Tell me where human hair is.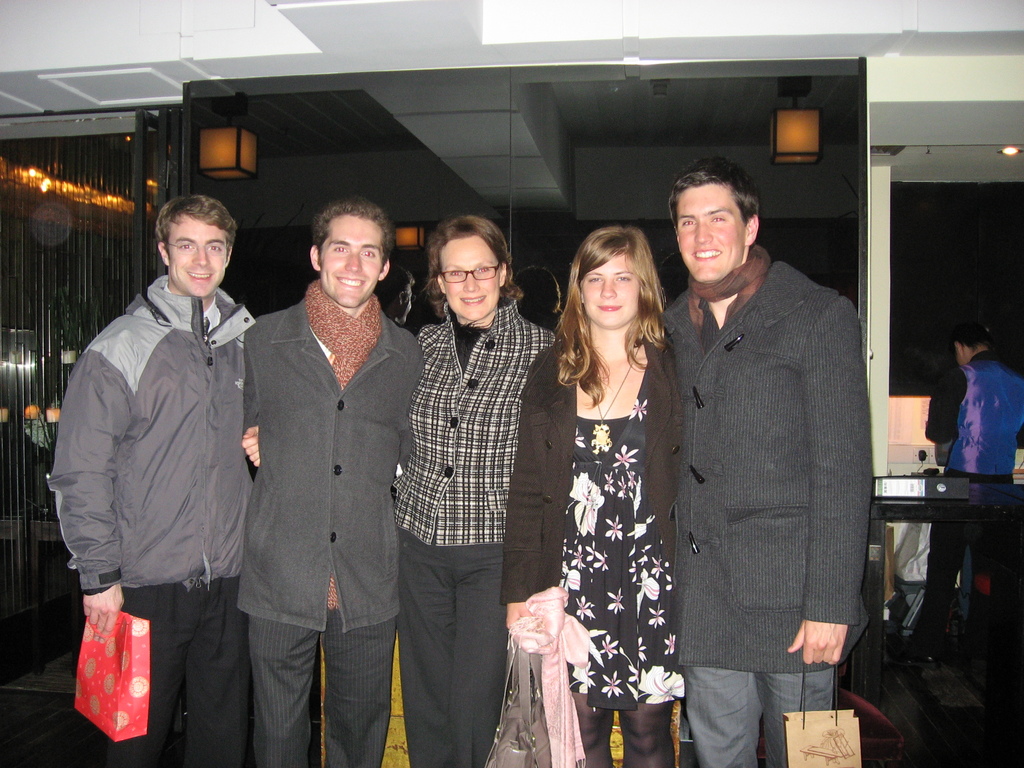
human hair is at region(152, 193, 239, 262).
